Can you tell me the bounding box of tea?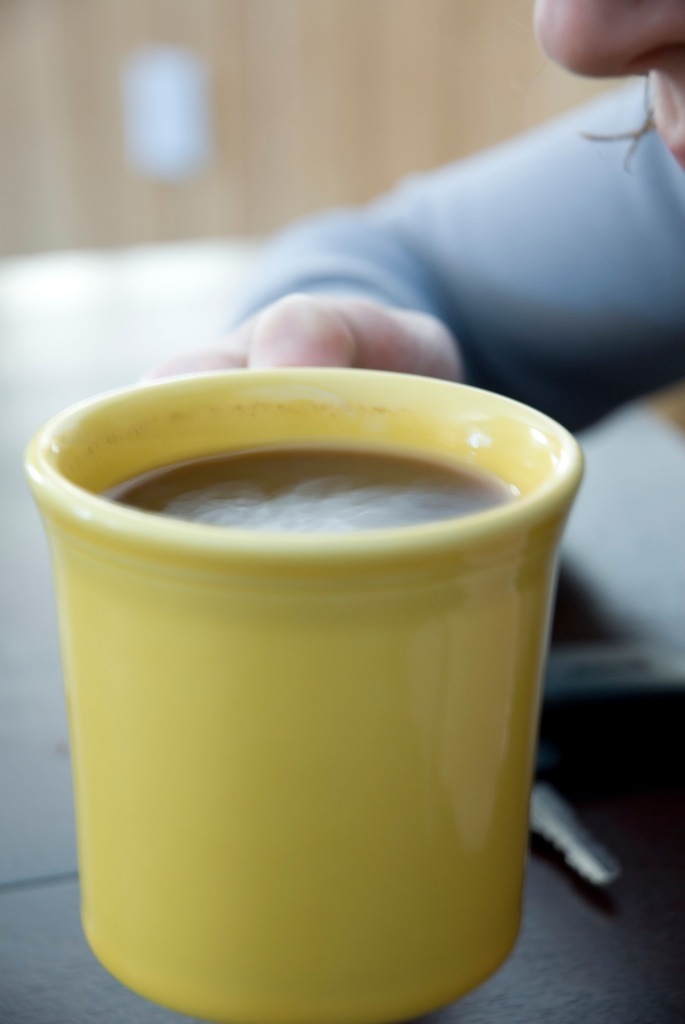
bbox=(104, 437, 512, 542).
